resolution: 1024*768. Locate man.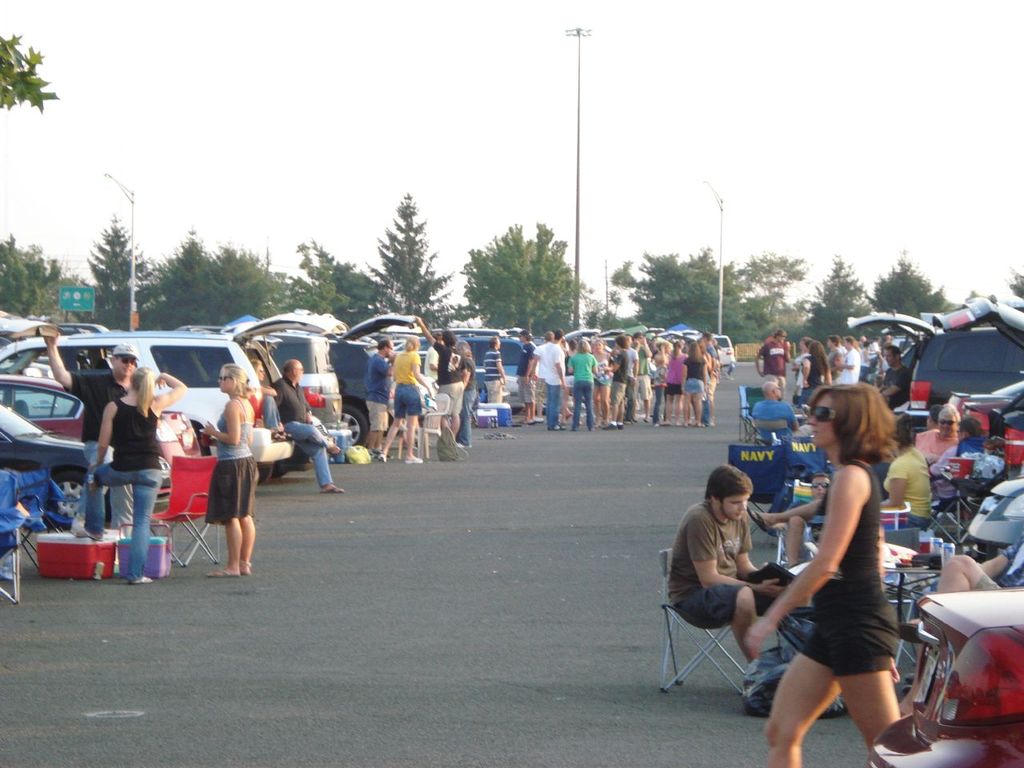
{"x1": 753, "y1": 334, "x2": 791, "y2": 386}.
